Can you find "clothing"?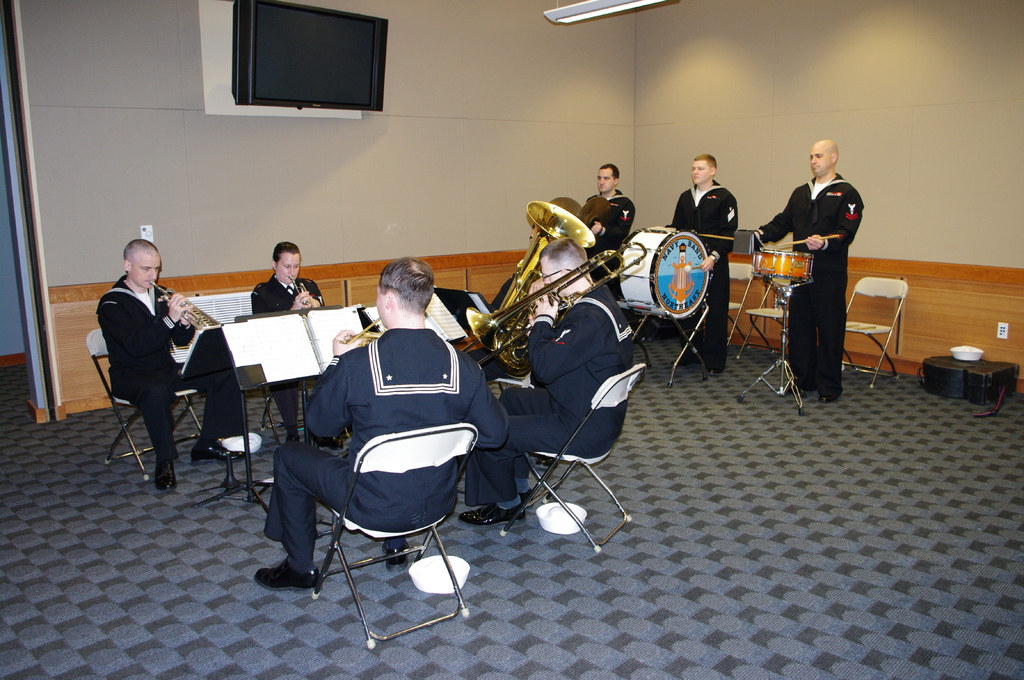
Yes, bounding box: locate(583, 187, 633, 301).
